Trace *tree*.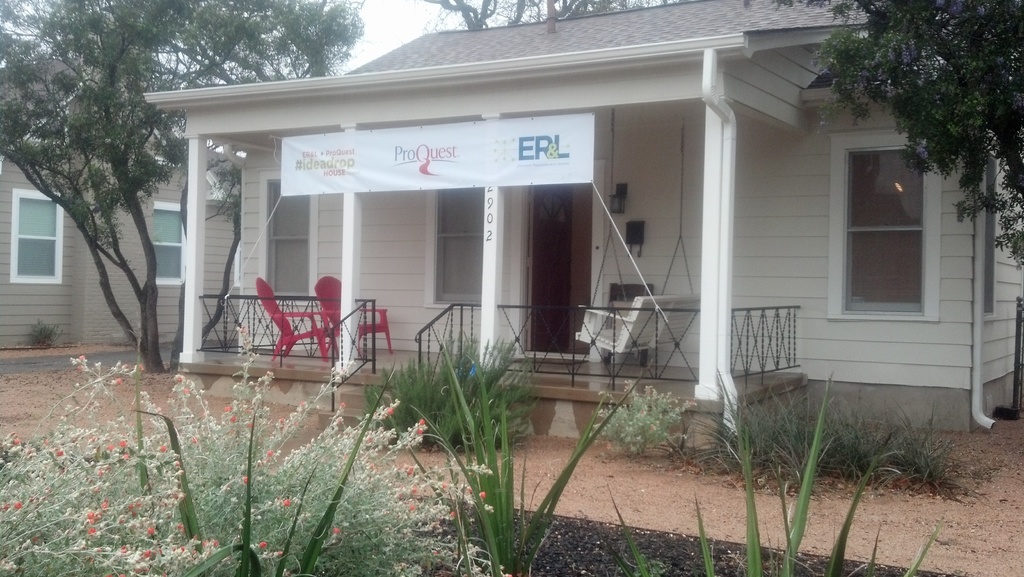
Traced to pyautogui.locateOnScreen(0, 0, 367, 374).
